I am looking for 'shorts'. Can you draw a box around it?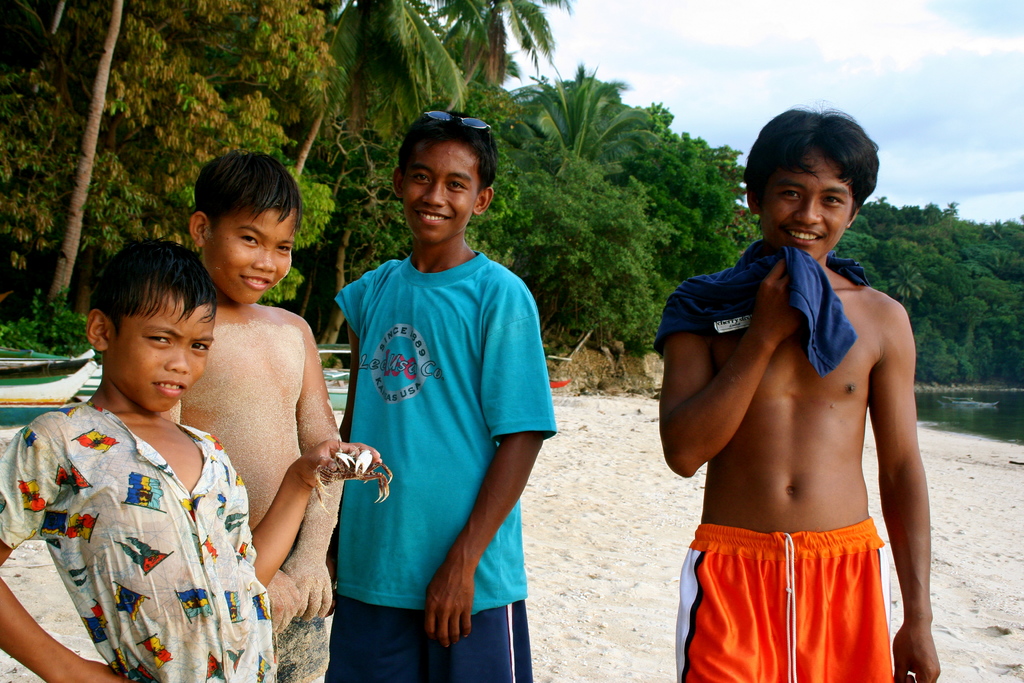
Sure, the bounding box is [left=325, top=596, right=535, bottom=682].
